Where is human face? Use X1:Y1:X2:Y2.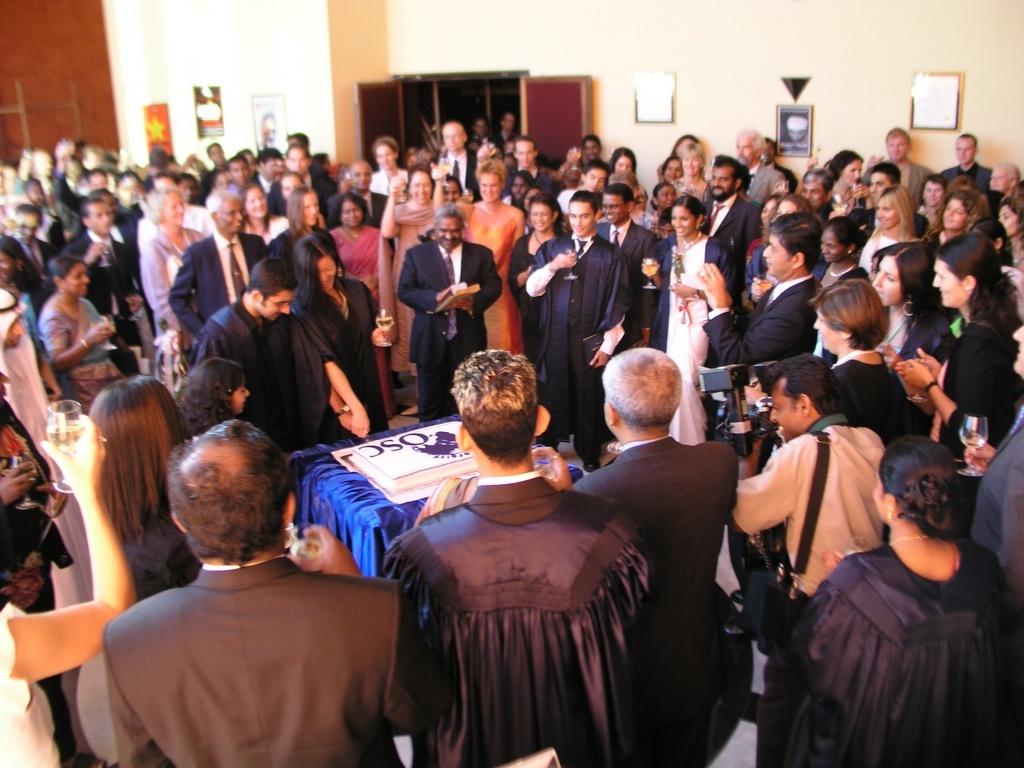
377:144:393:167.
